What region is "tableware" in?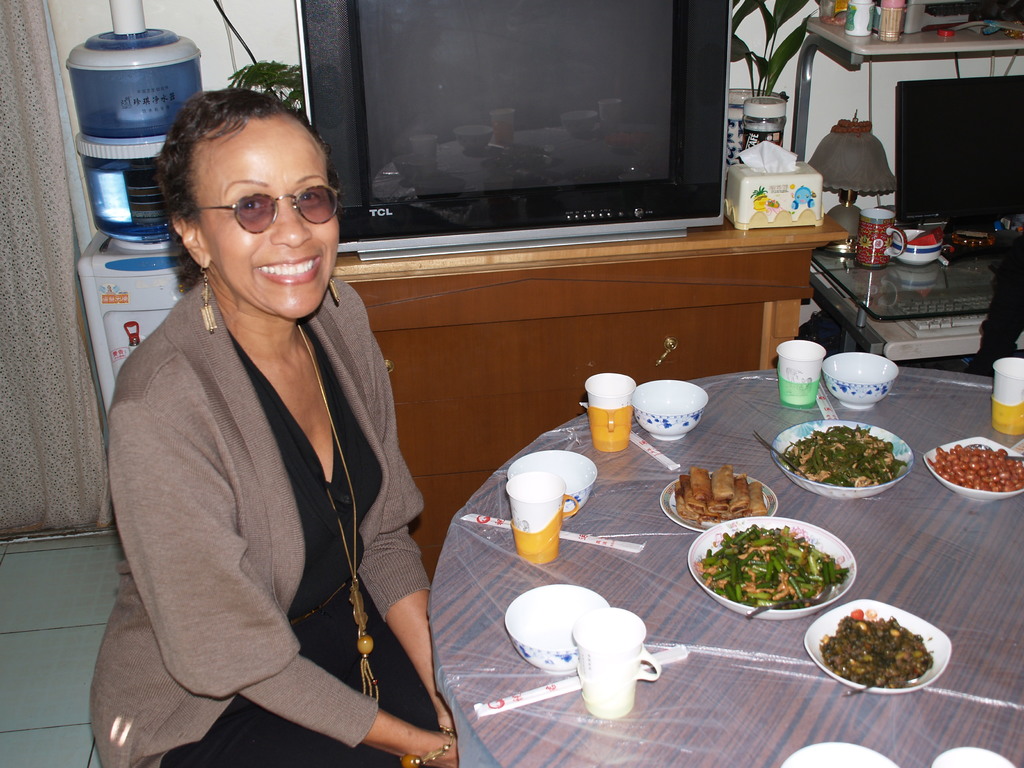
box(572, 608, 668, 719).
